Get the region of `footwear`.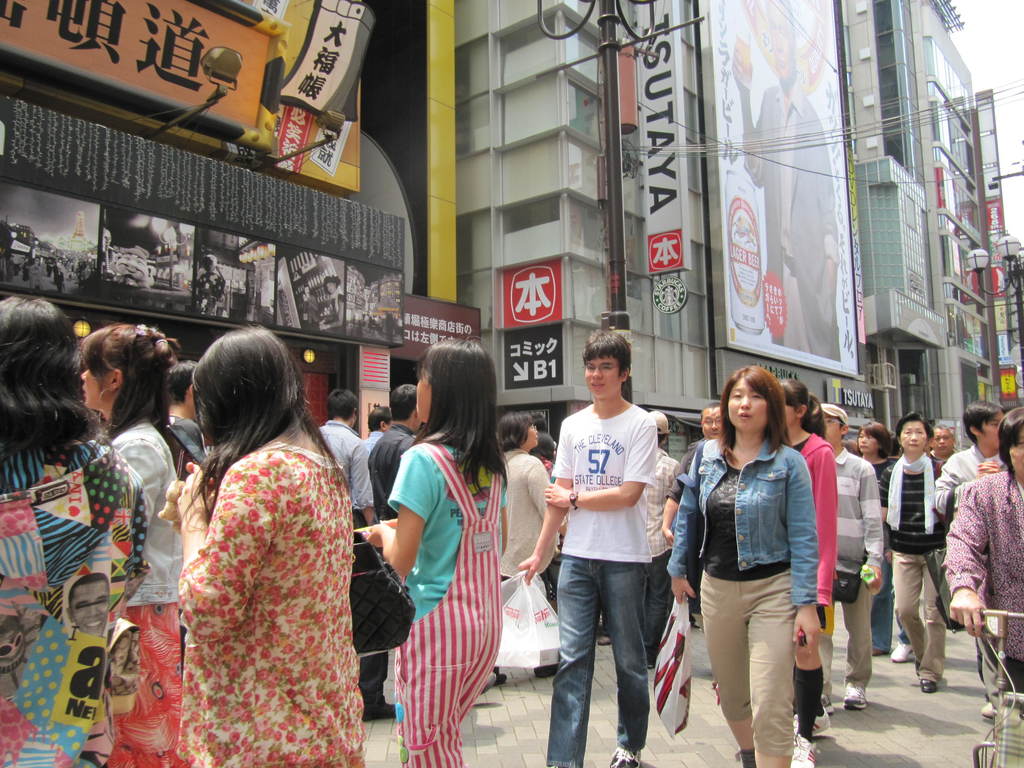
x1=920 y1=673 x2=936 y2=693.
